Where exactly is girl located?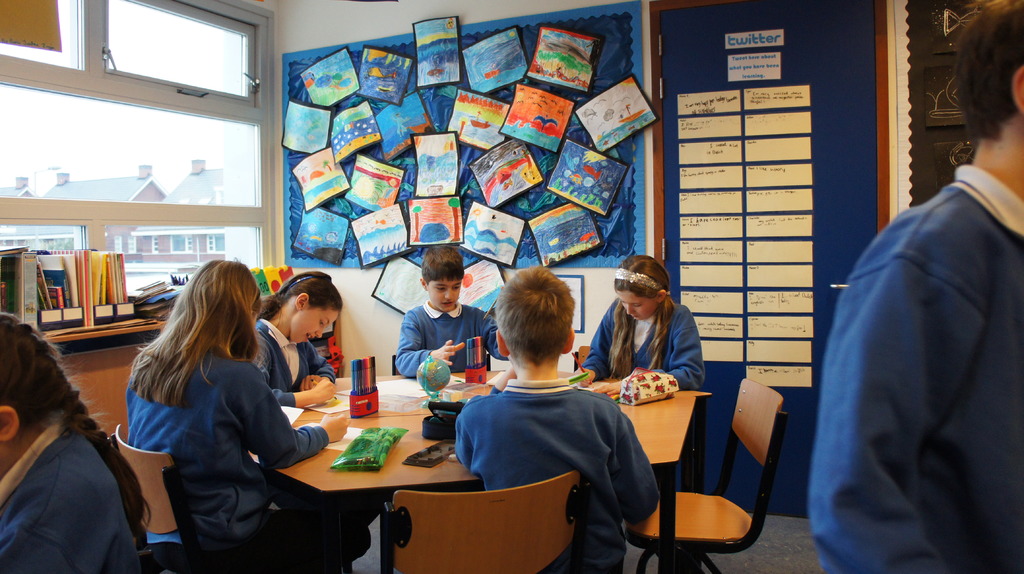
Its bounding box is <bbox>572, 255, 706, 397</bbox>.
